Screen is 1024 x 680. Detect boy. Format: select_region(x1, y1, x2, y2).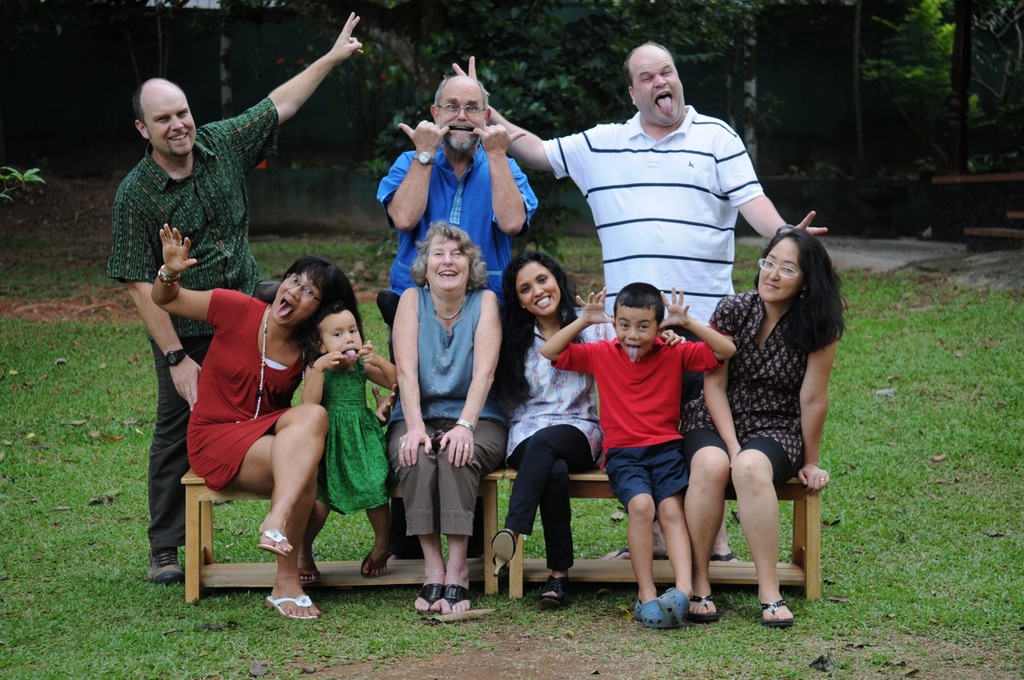
select_region(569, 273, 750, 612).
